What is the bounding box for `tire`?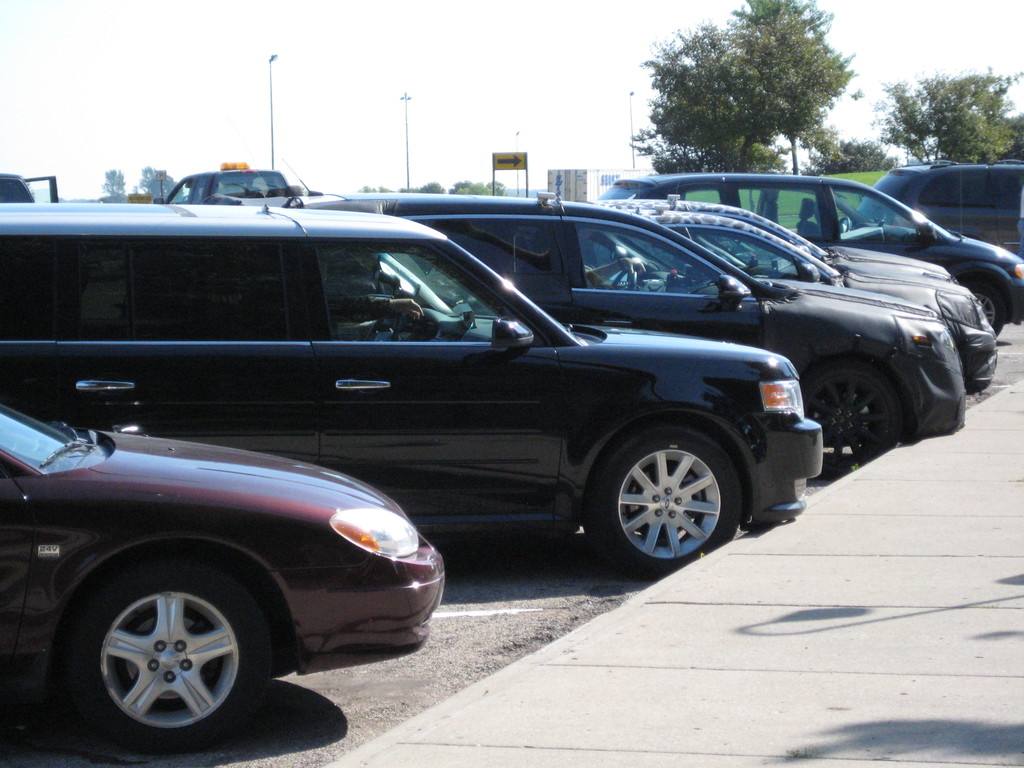
{"x1": 955, "y1": 273, "x2": 1007, "y2": 337}.
